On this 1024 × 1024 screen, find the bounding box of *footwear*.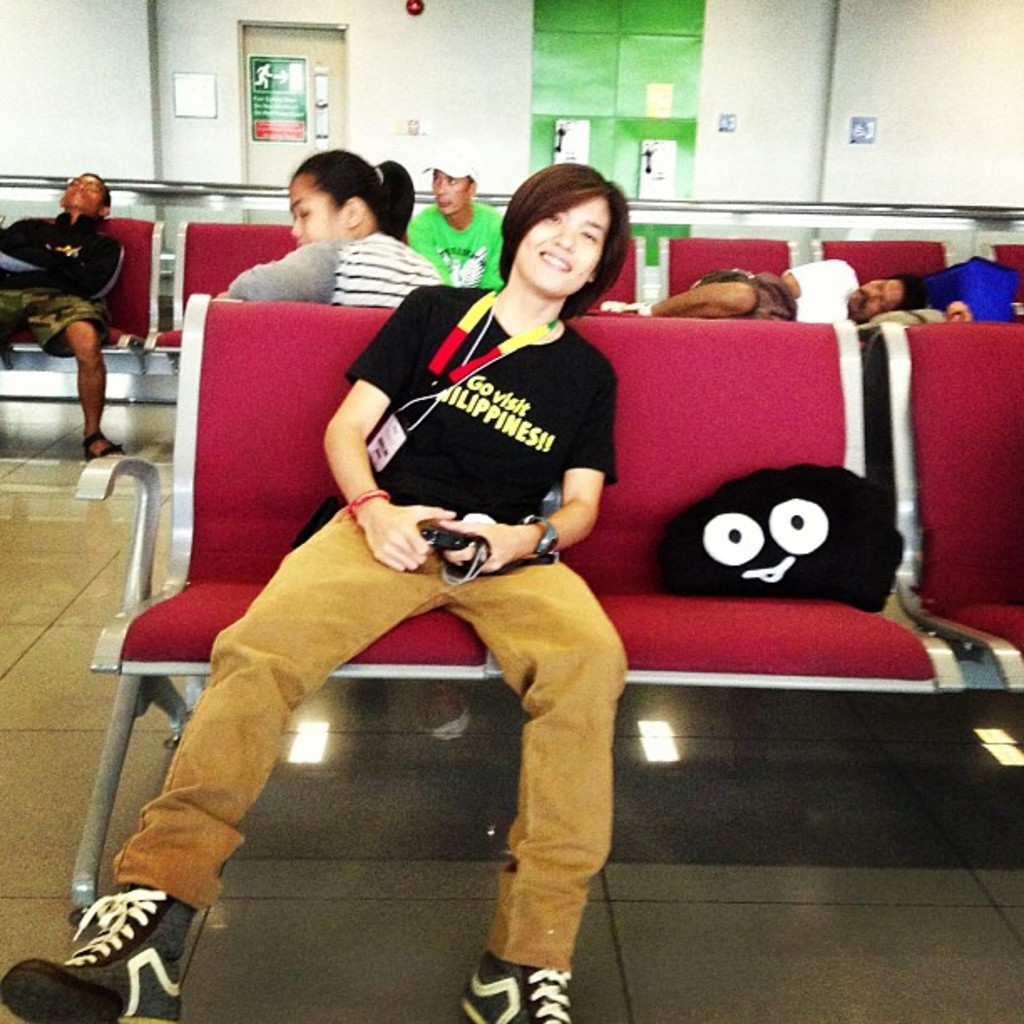
Bounding box: [597, 296, 646, 315].
